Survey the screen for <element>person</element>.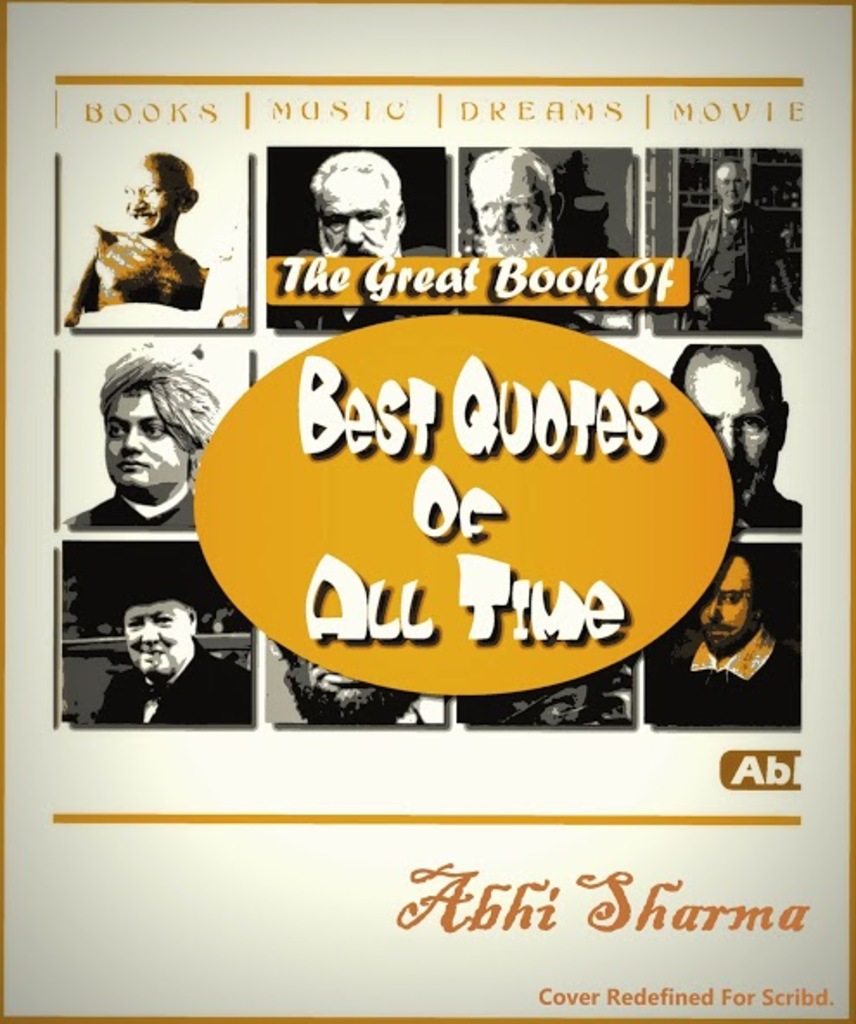
Survey found: box=[73, 150, 220, 325].
